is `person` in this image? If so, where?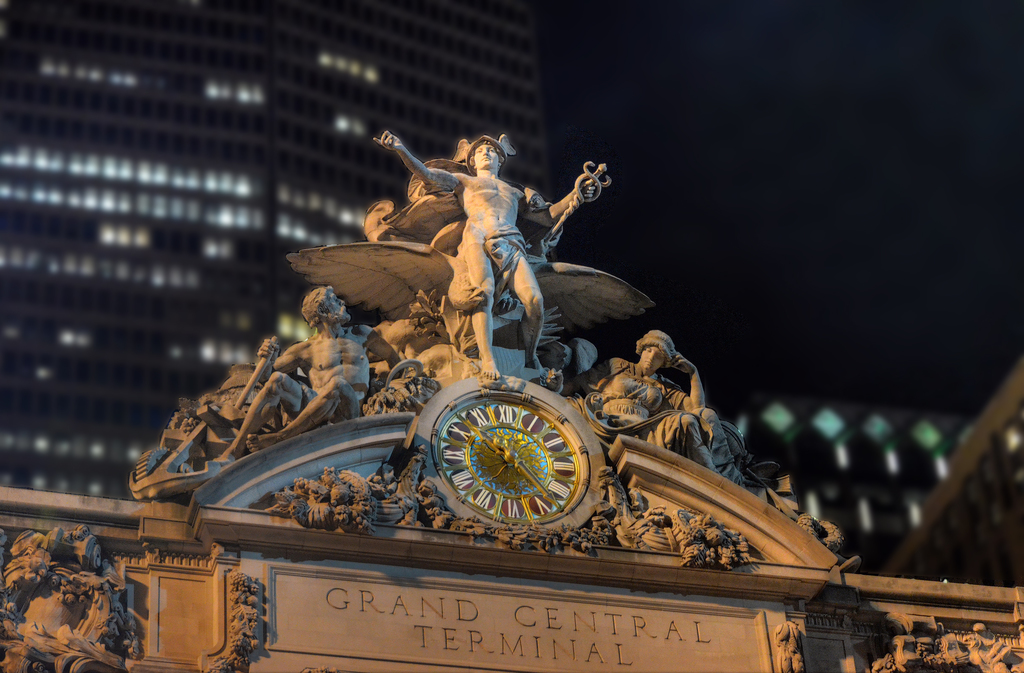
Yes, at box(557, 318, 728, 483).
